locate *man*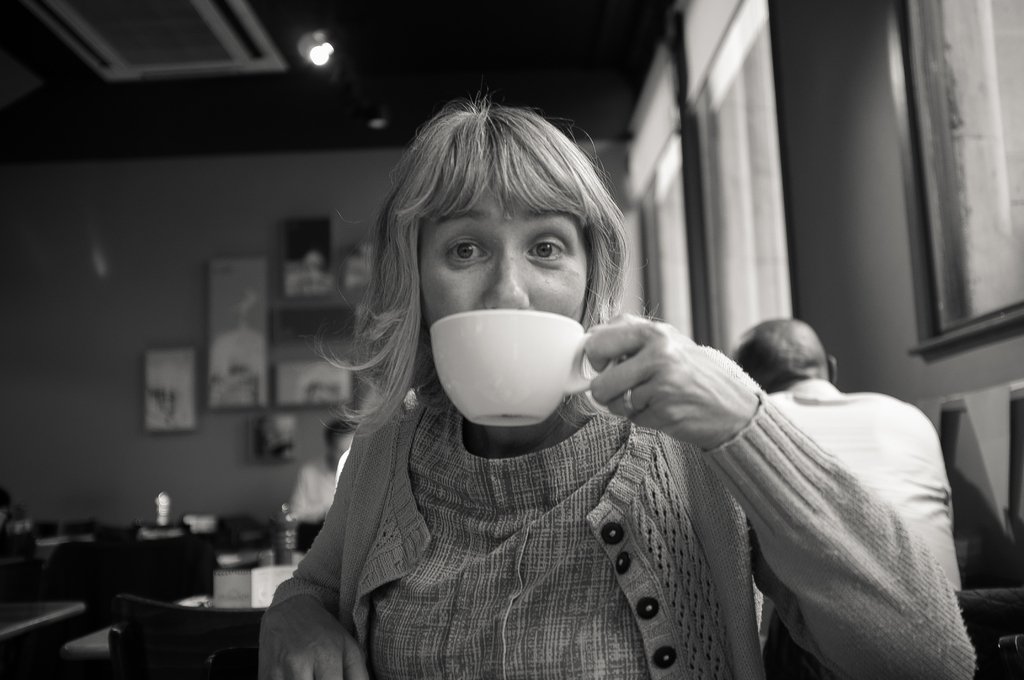
733, 313, 963, 677
